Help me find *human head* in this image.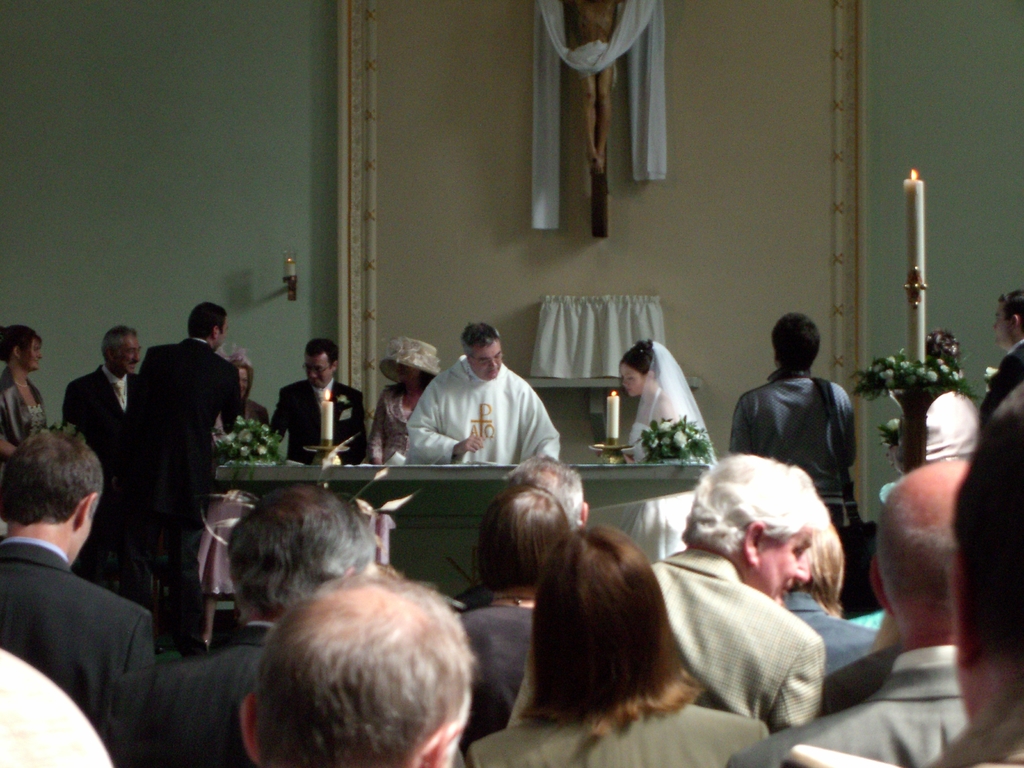
Found it: {"x1": 213, "y1": 574, "x2": 491, "y2": 754}.
